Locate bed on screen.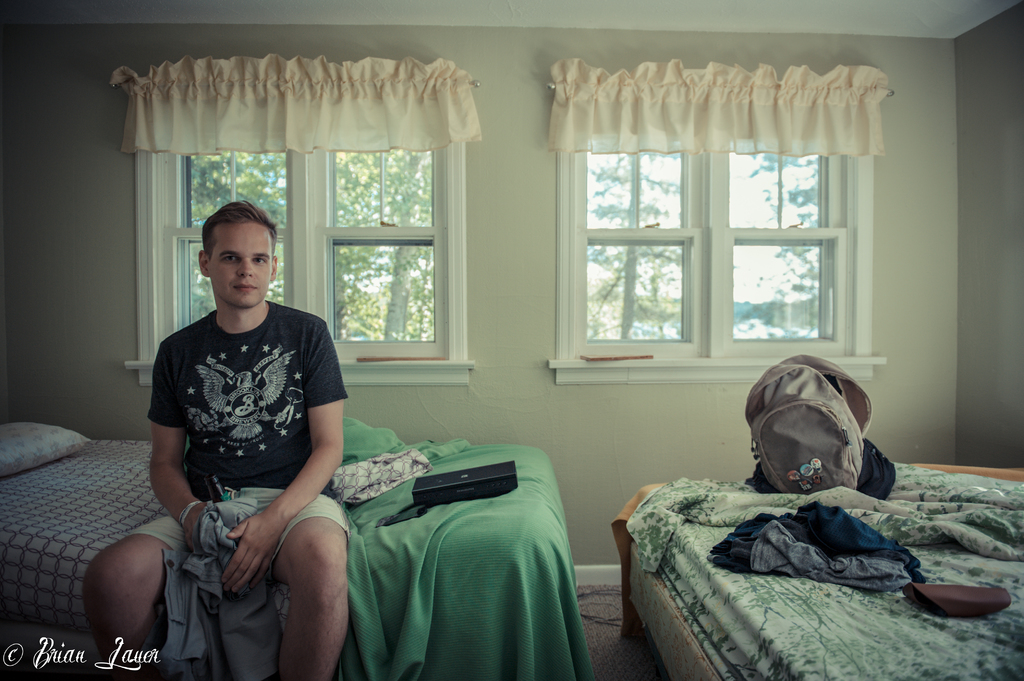
On screen at Rect(0, 407, 588, 680).
